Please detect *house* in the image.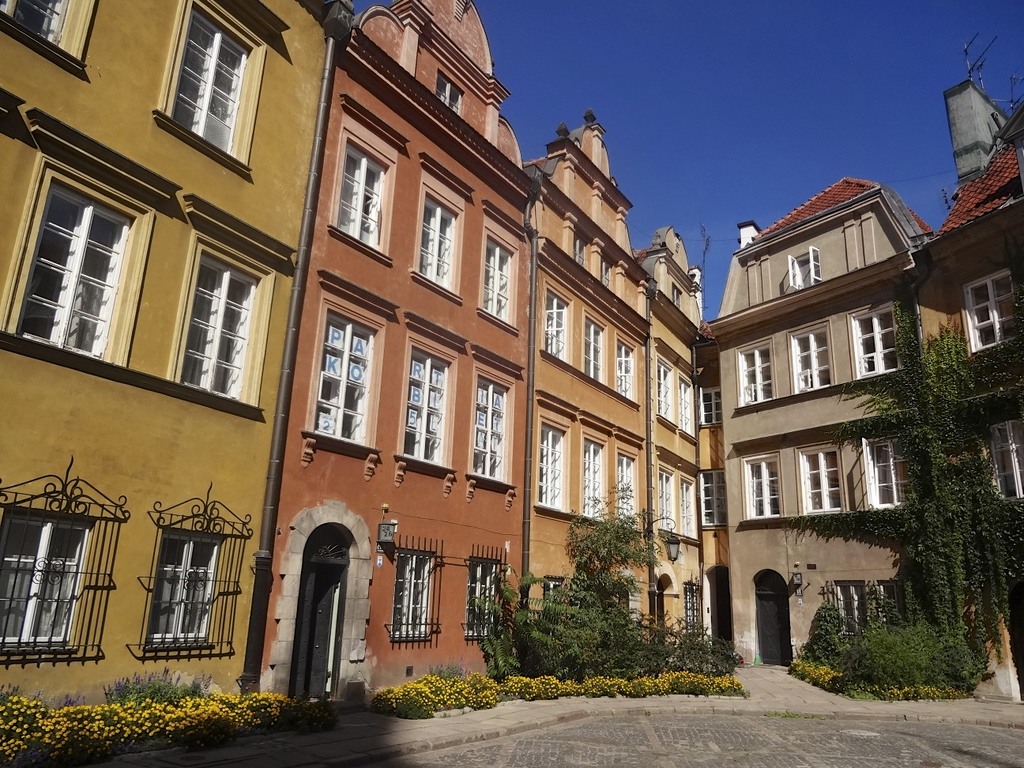
746/134/1009/683.
